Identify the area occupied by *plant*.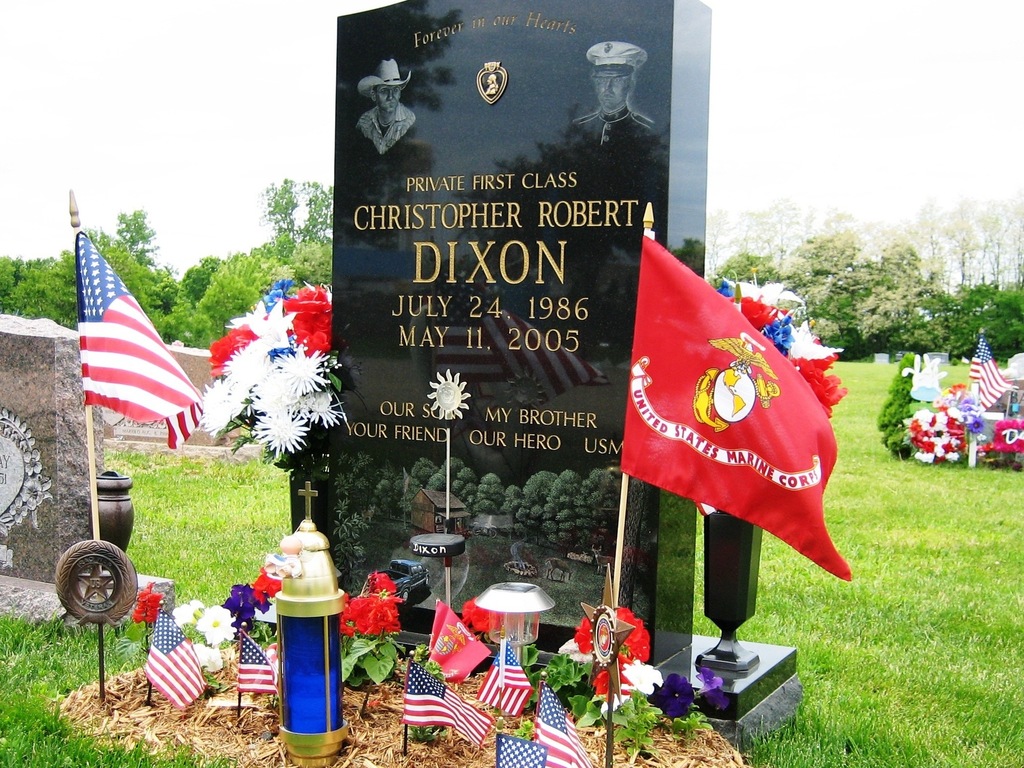
Area: {"x1": 0, "y1": 595, "x2": 228, "y2": 767}.
